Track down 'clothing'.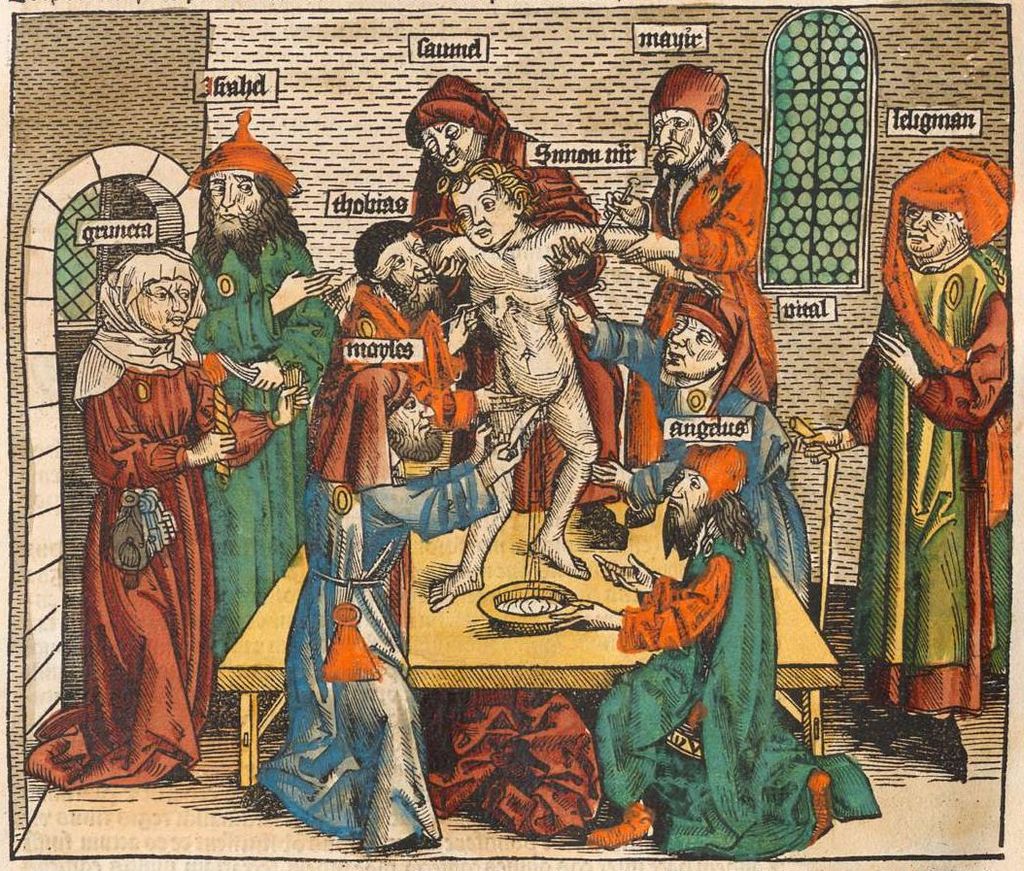
Tracked to bbox=(31, 252, 272, 799).
